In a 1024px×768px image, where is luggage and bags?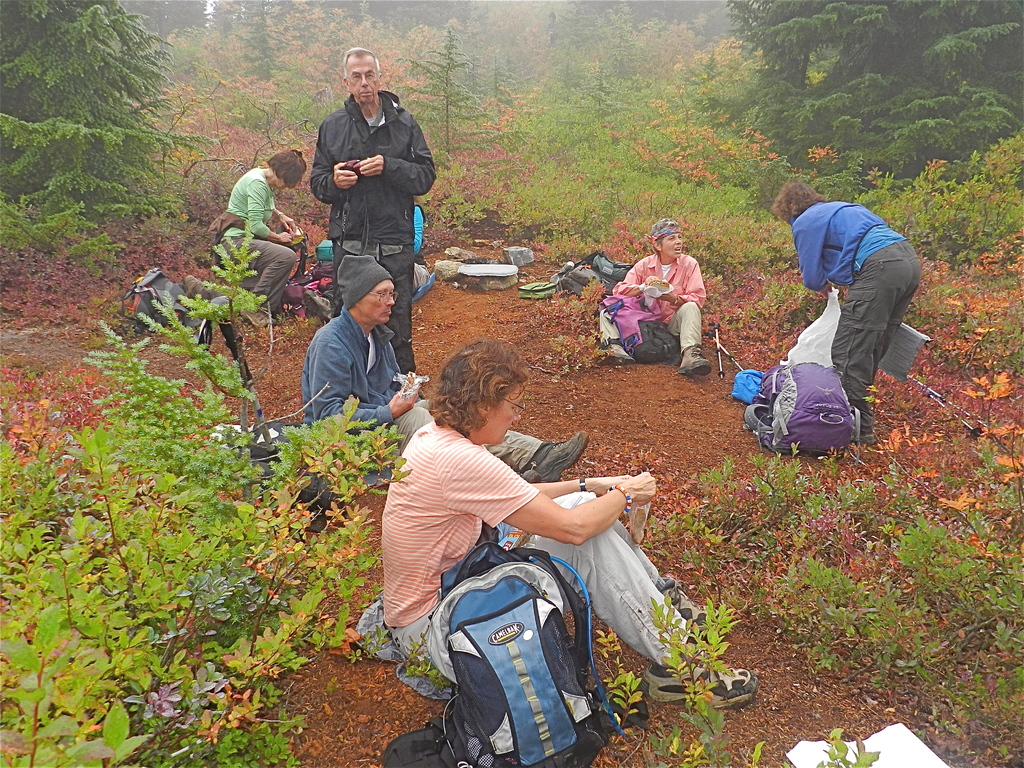
select_region(210, 426, 340, 513).
